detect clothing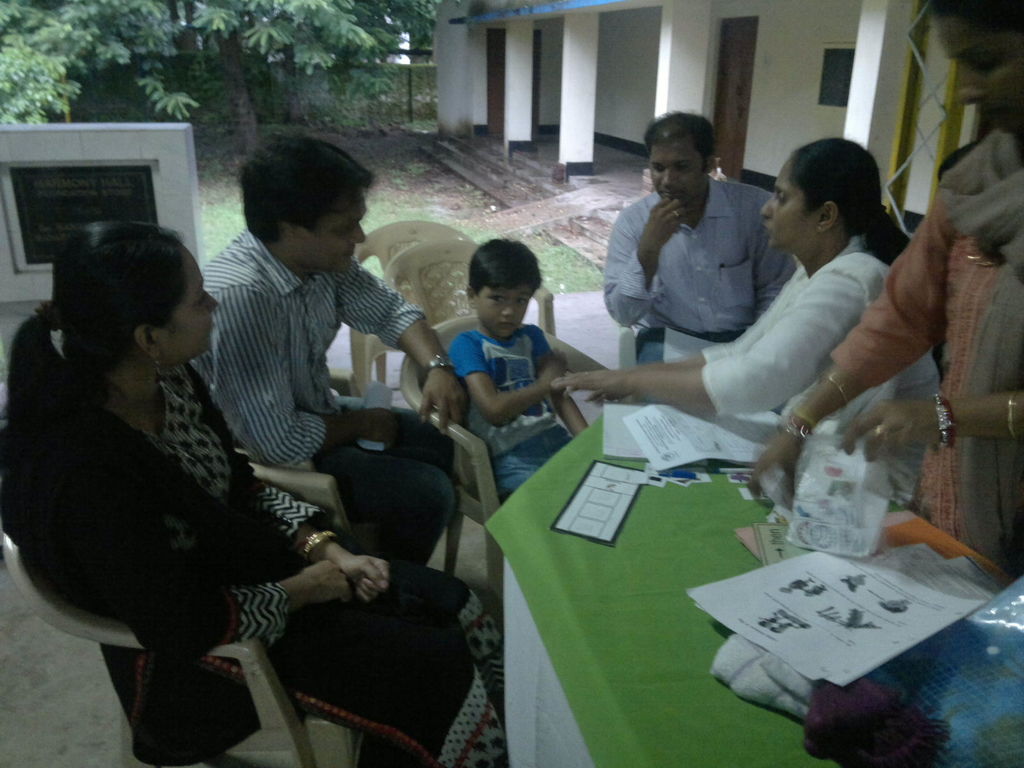
bbox=[824, 124, 1023, 577]
